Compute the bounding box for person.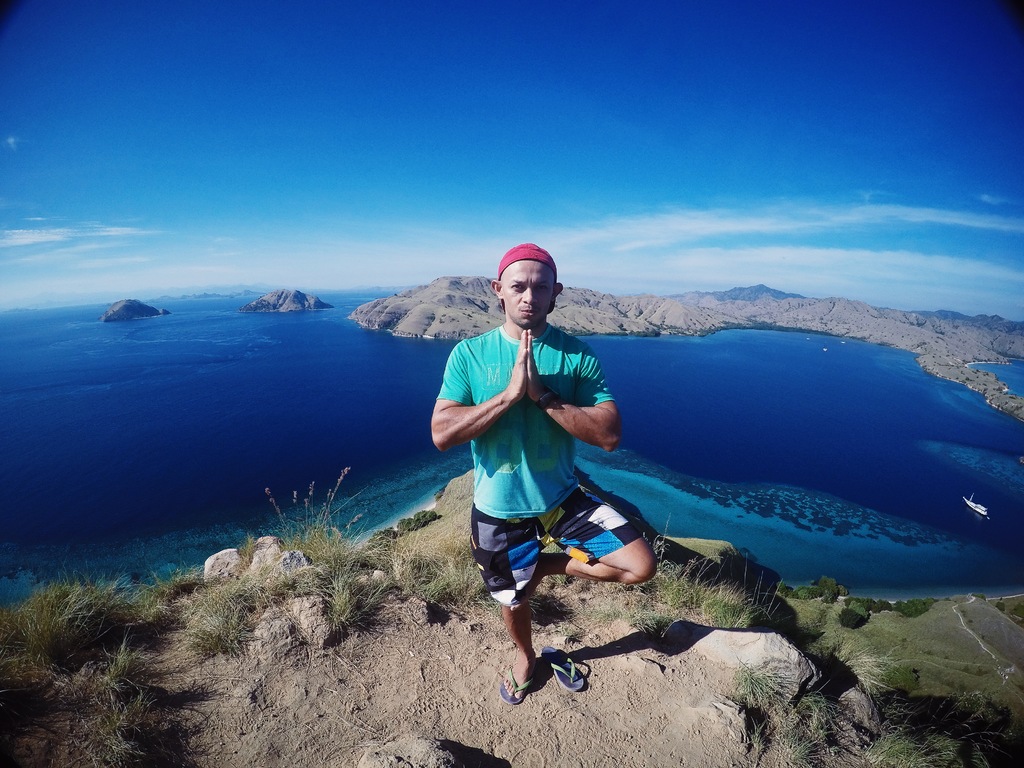
434/239/648/700.
